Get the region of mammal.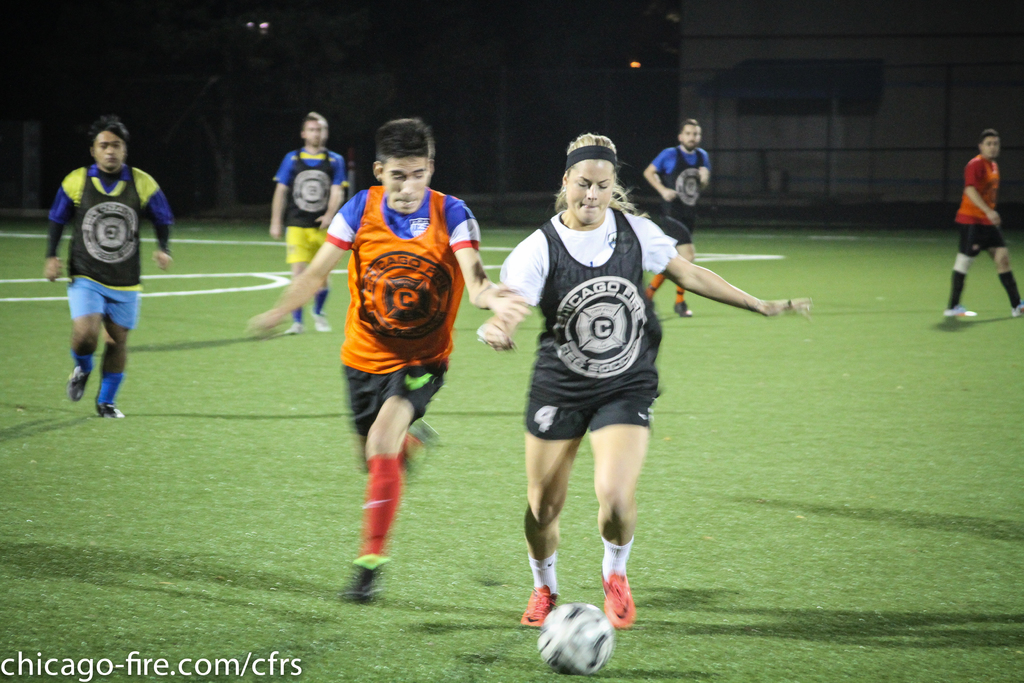
(49, 140, 157, 417).
